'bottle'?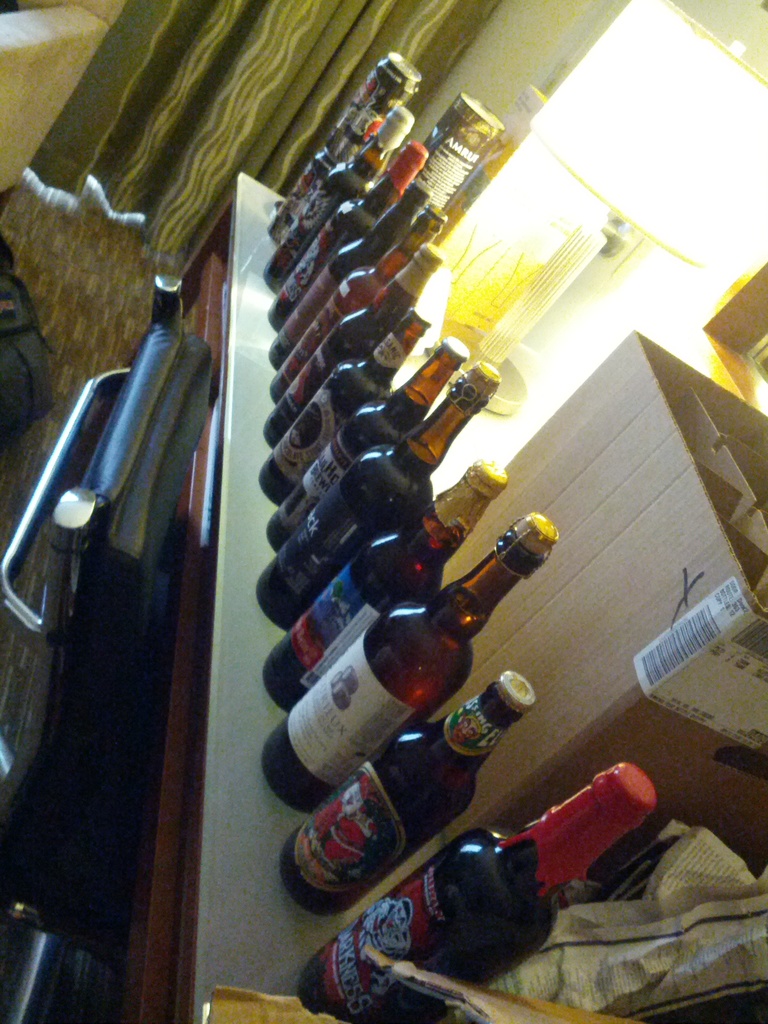
[248, 204, 442, 396]
